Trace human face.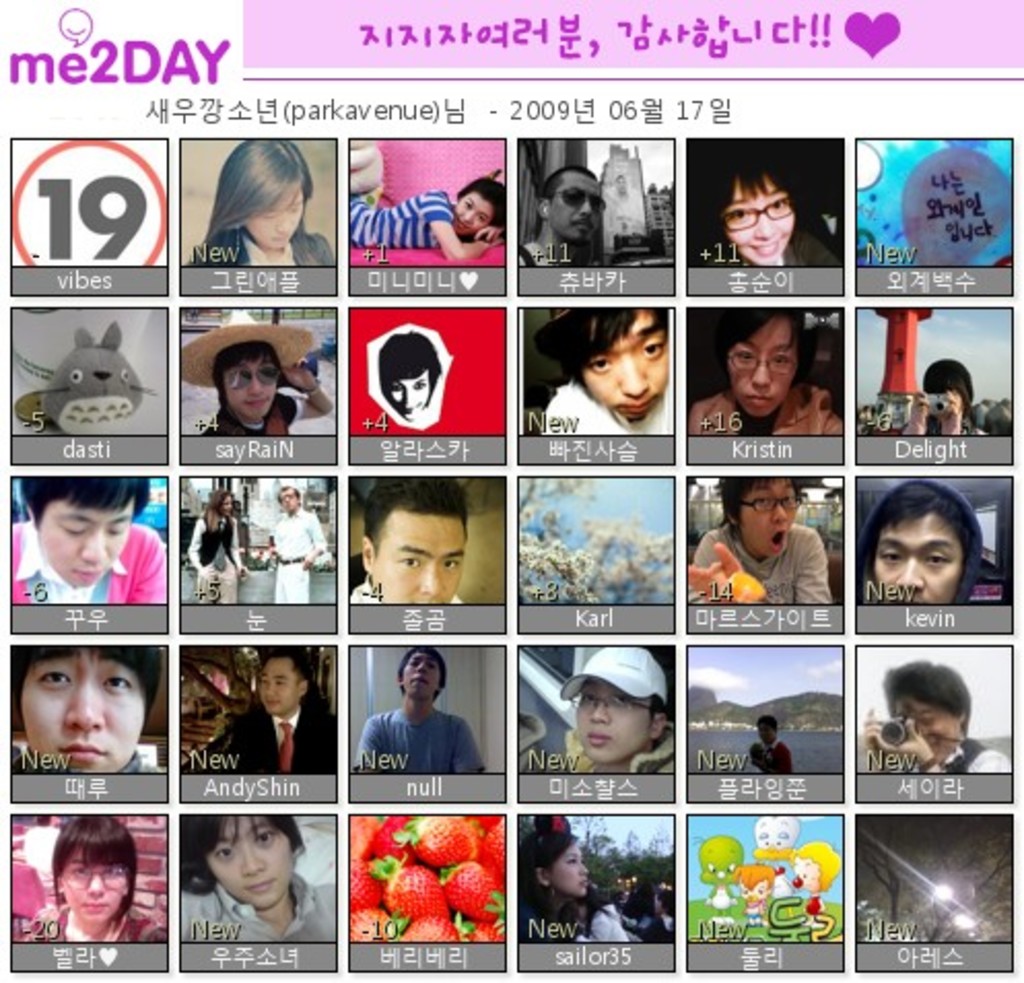
Traced to l=19, t=655, r=146, b=791.
